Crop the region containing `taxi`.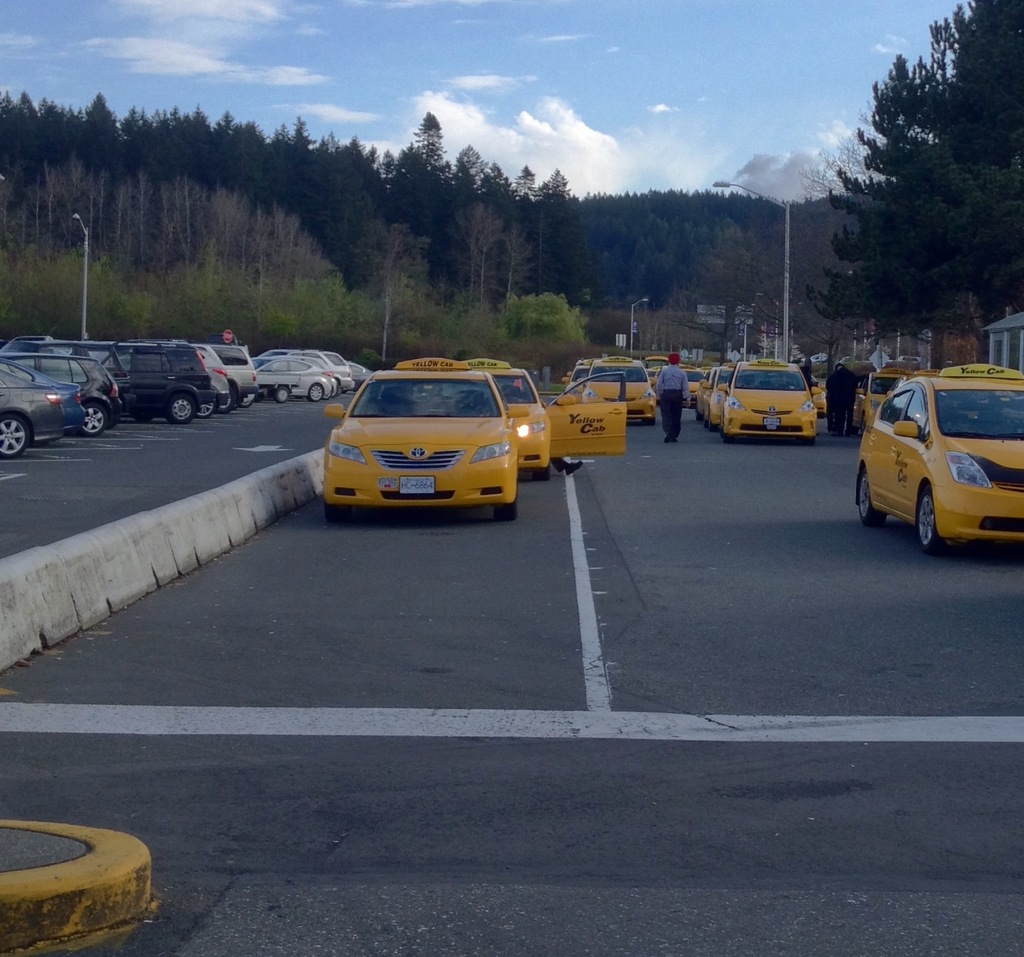
Crop region: {"x1": 851, "y1": 364, "x2": 1023, "y2": 554}.
